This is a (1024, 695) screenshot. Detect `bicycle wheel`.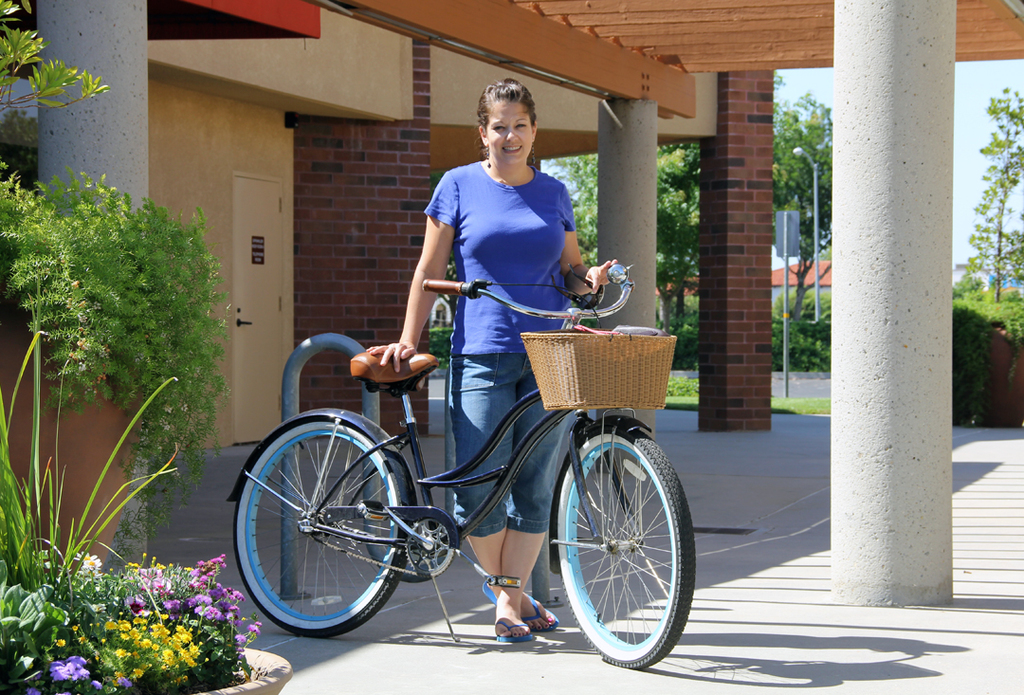
{"x1": 558, "y1": 428, "x2": 693, "y2": 668}.
